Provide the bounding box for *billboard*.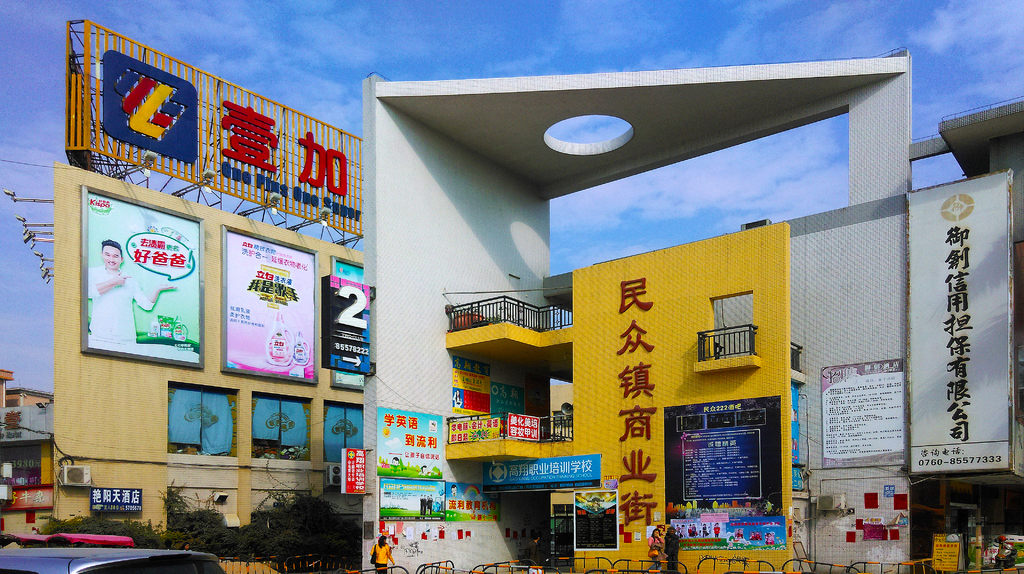
<bbox>81, 188, 202, 366</bbox>.
